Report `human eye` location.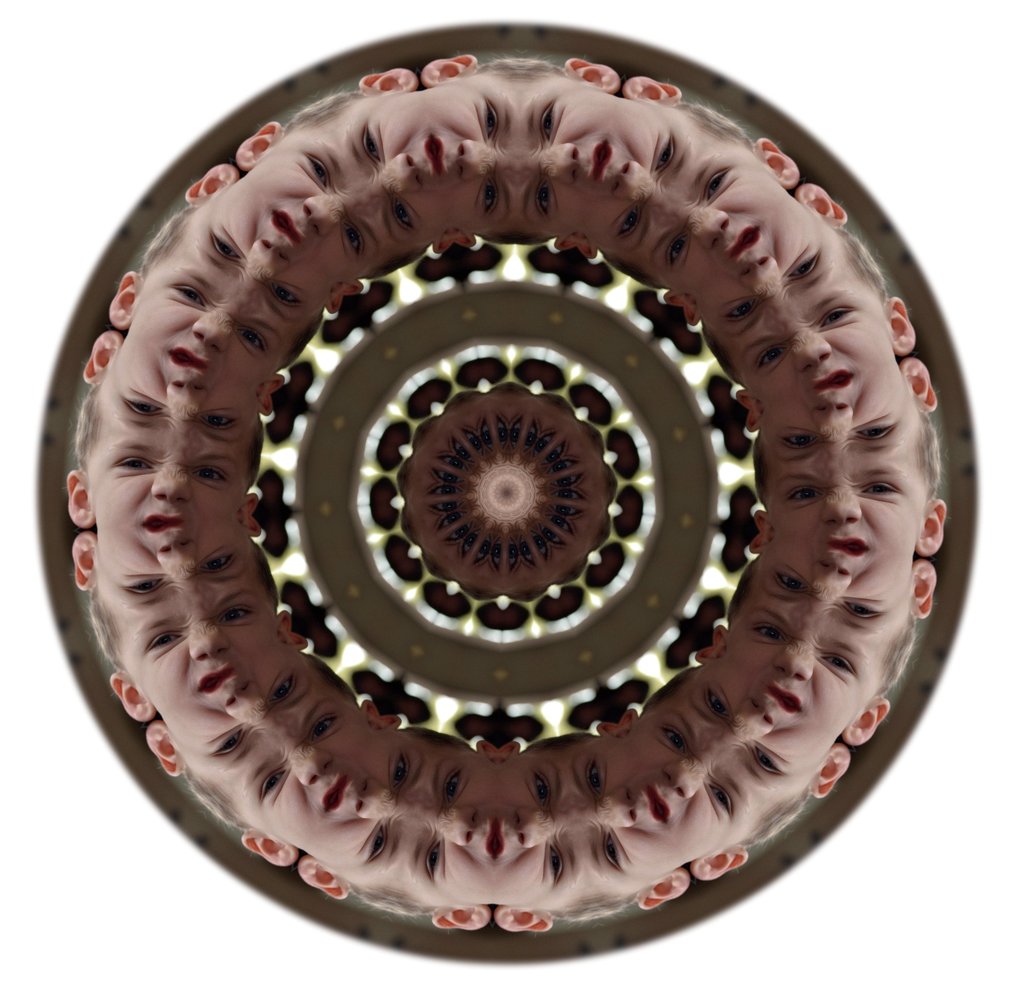
Report: <box>391,197,410,230</box>.
